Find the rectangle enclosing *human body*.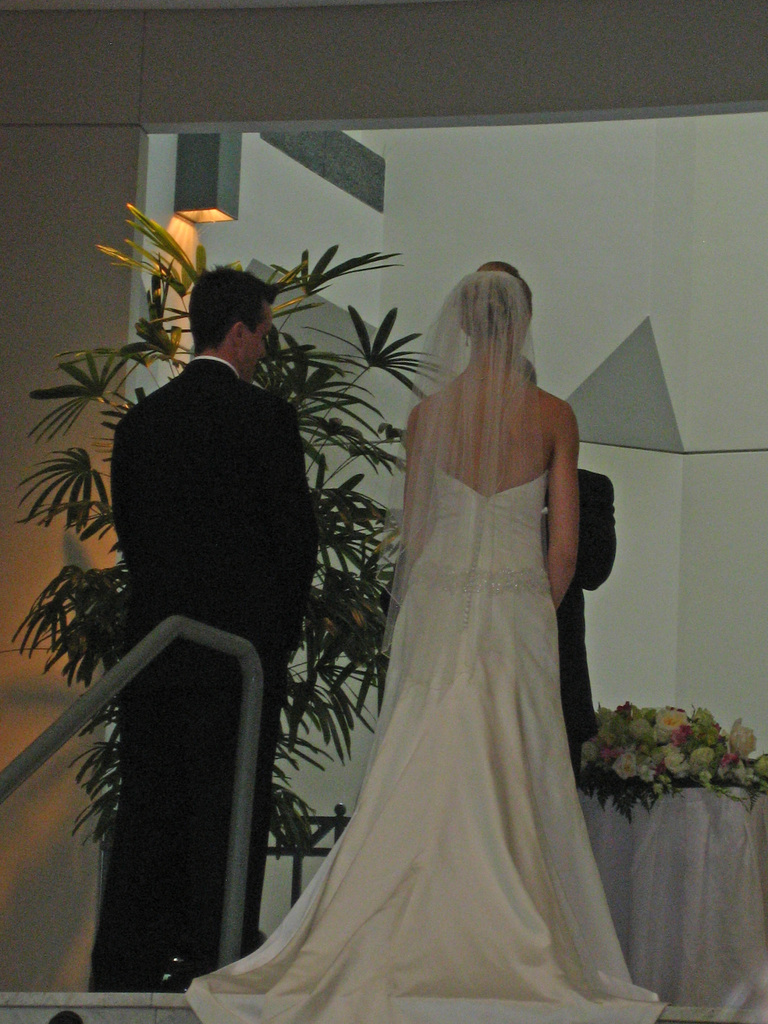
bbox(83, 250, 340, 908).
